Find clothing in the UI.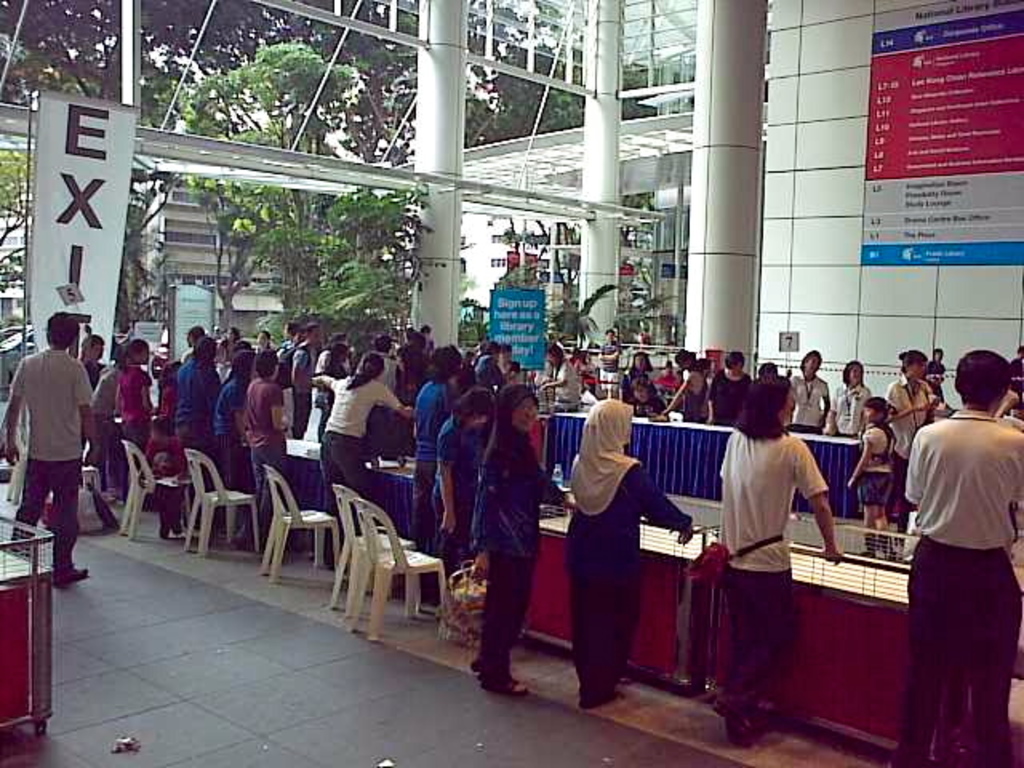
UI element at box=[290, 336, 302, 437].
